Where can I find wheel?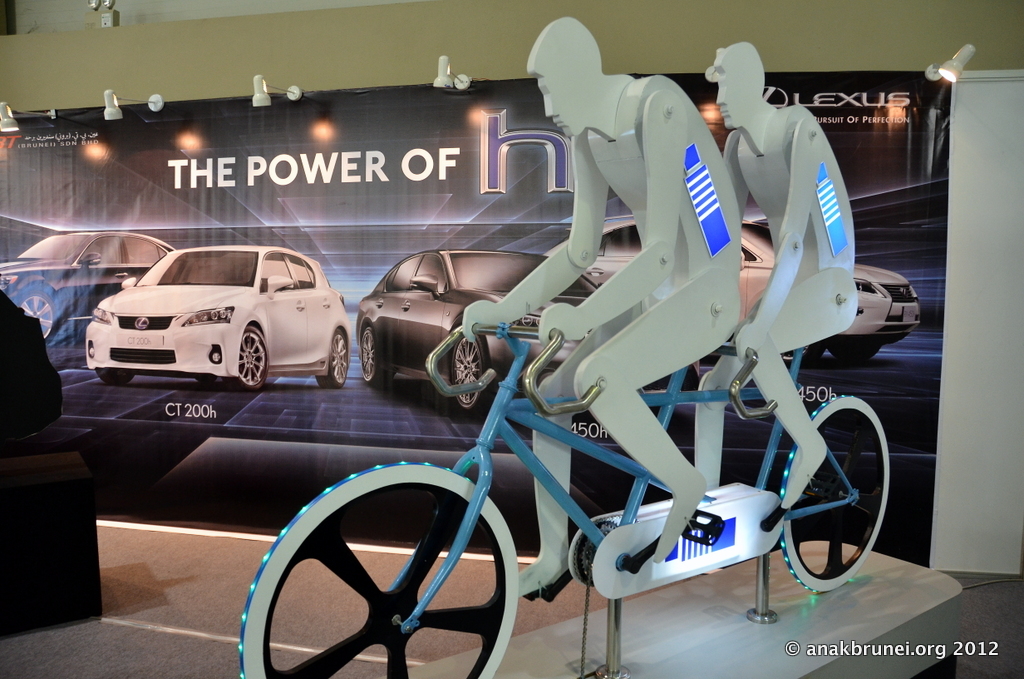
You can find it at box=[97, 367, 131, 387].
